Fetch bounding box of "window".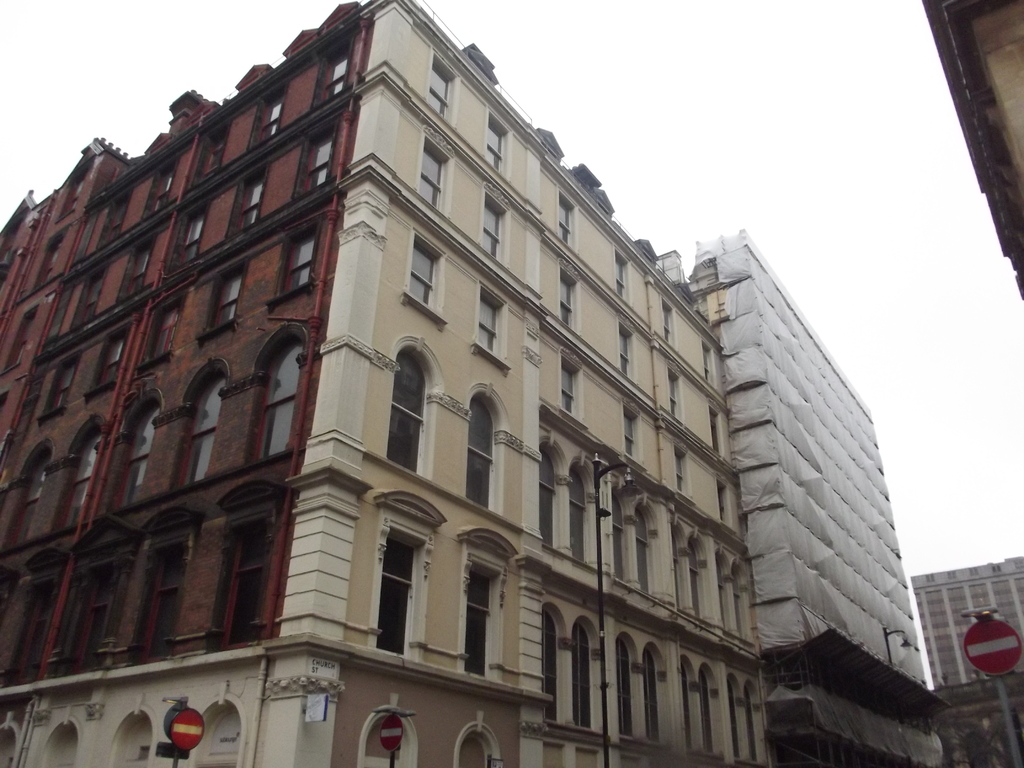
Bbox: detection(718, 480, 729, 525).
